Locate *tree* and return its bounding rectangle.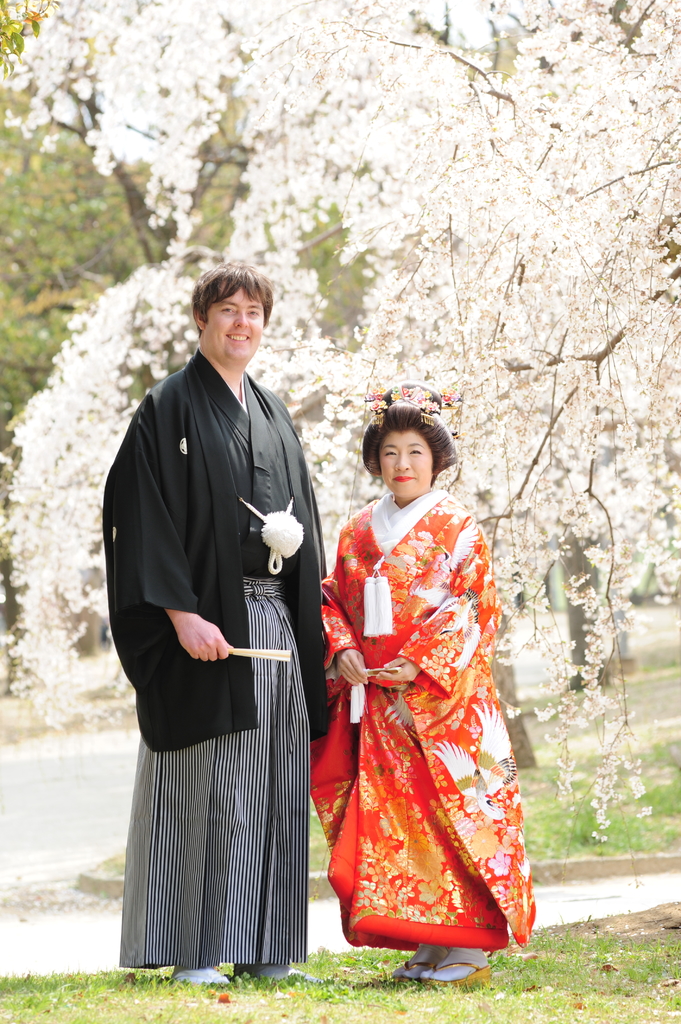
locate(0, 0, 371, 485).
